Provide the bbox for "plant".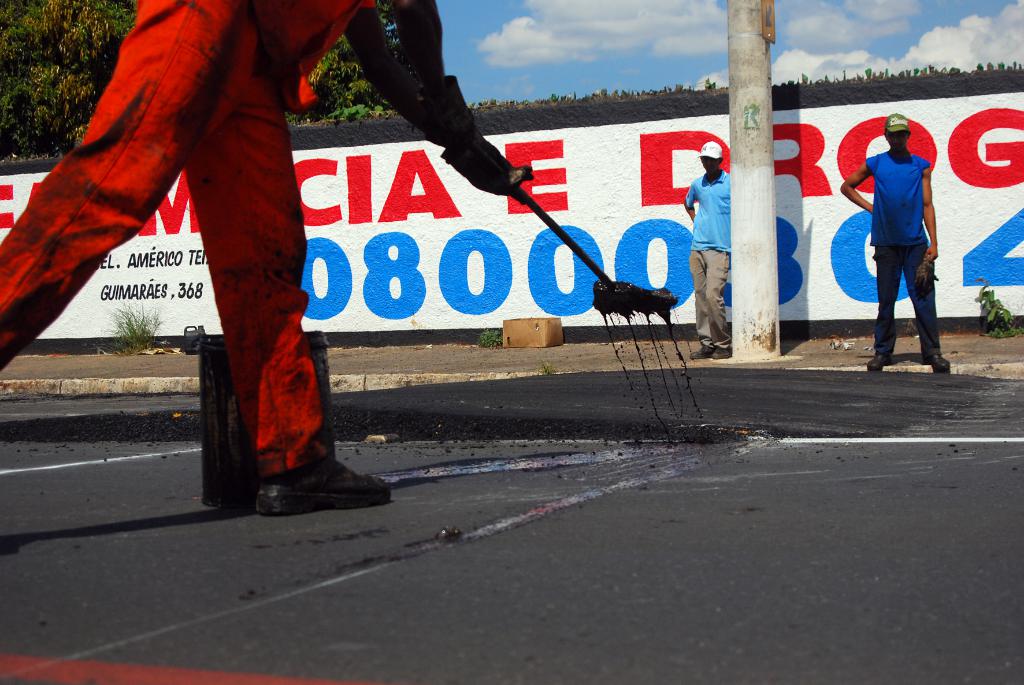
{"left": 477, "top": 326, "right": 504, "bottom": 350}.
